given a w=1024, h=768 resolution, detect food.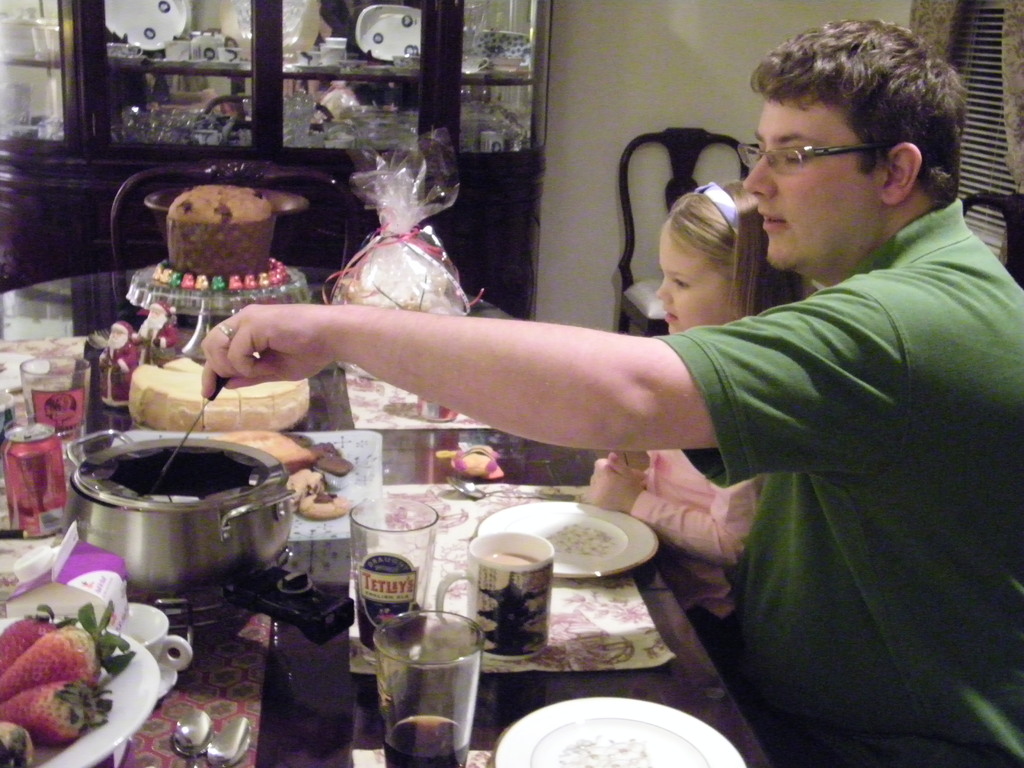
0, 614, 77, 672.
